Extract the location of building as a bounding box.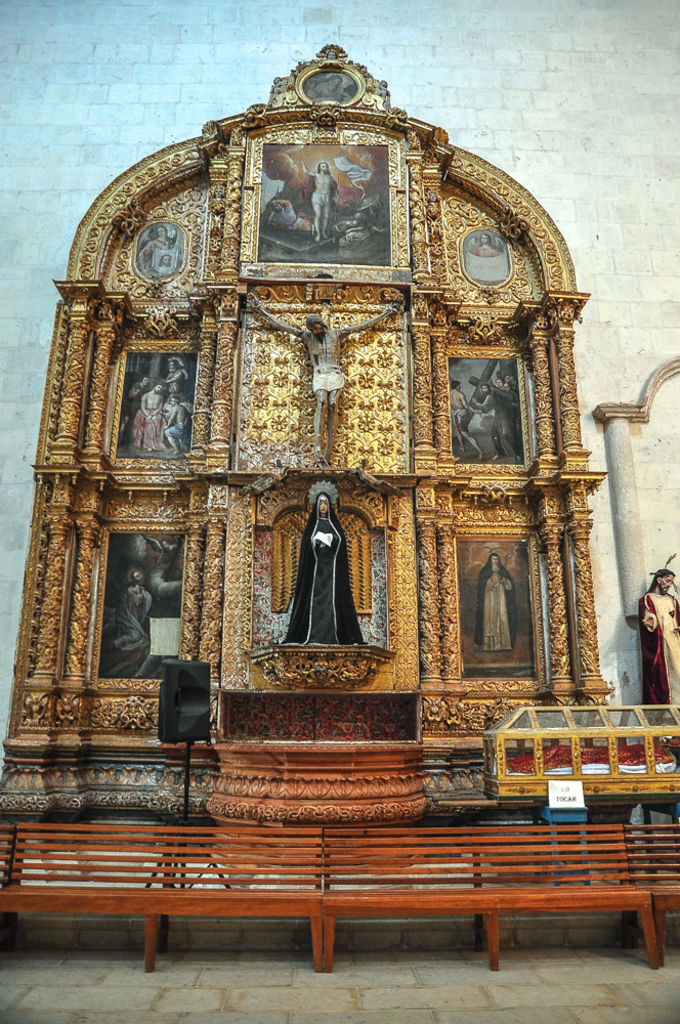
<box>0,0,679,1023</box>.
